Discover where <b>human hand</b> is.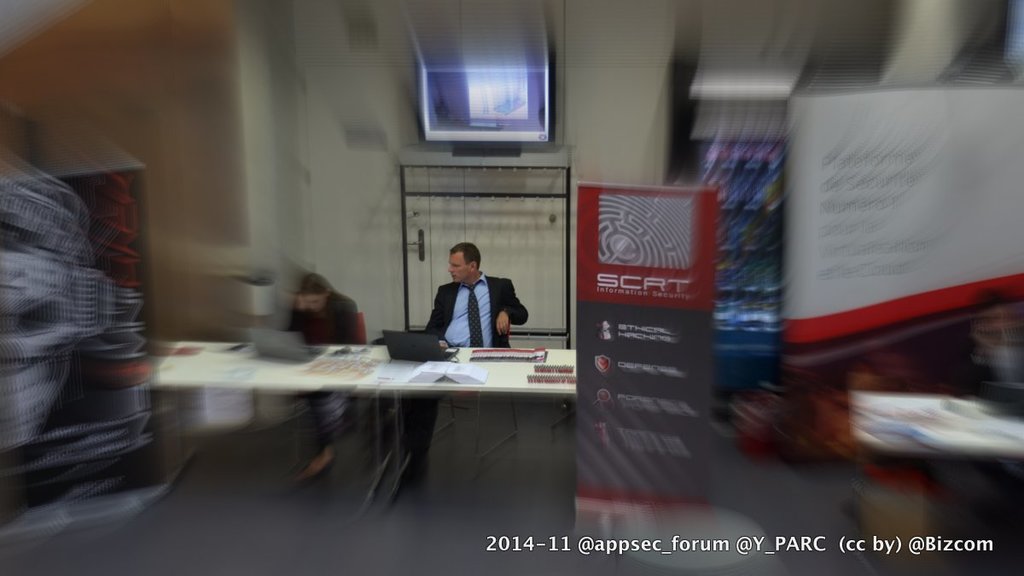
Discovered at 492, 307, 508, 333.
